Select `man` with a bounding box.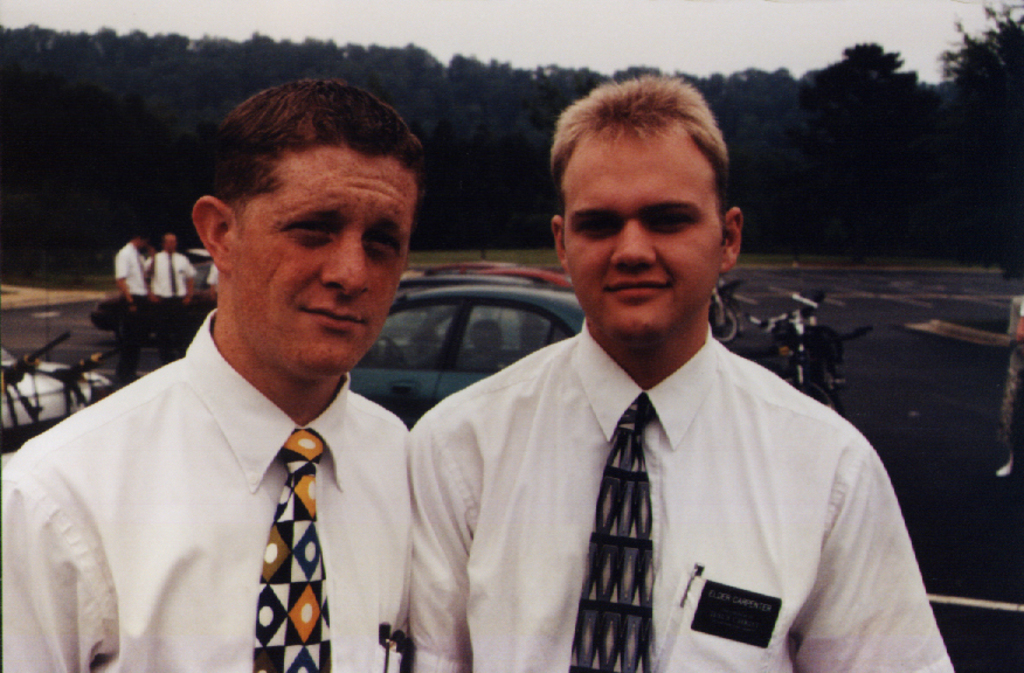
411, 76, 957, 672.
